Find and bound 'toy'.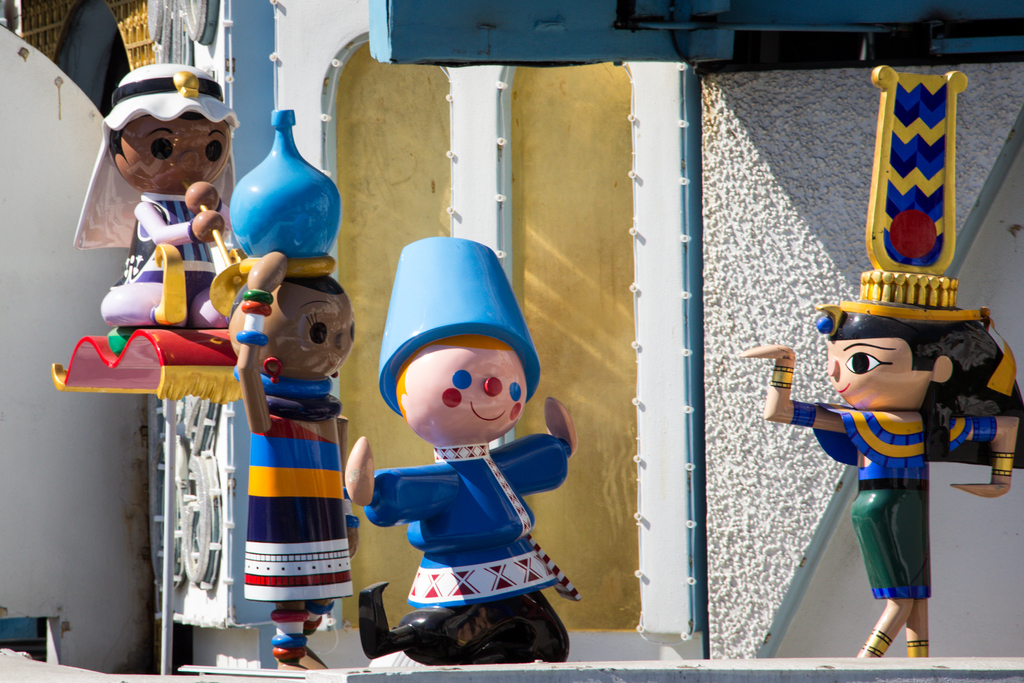
Bound: BBox(184, 165, 368, 654).
